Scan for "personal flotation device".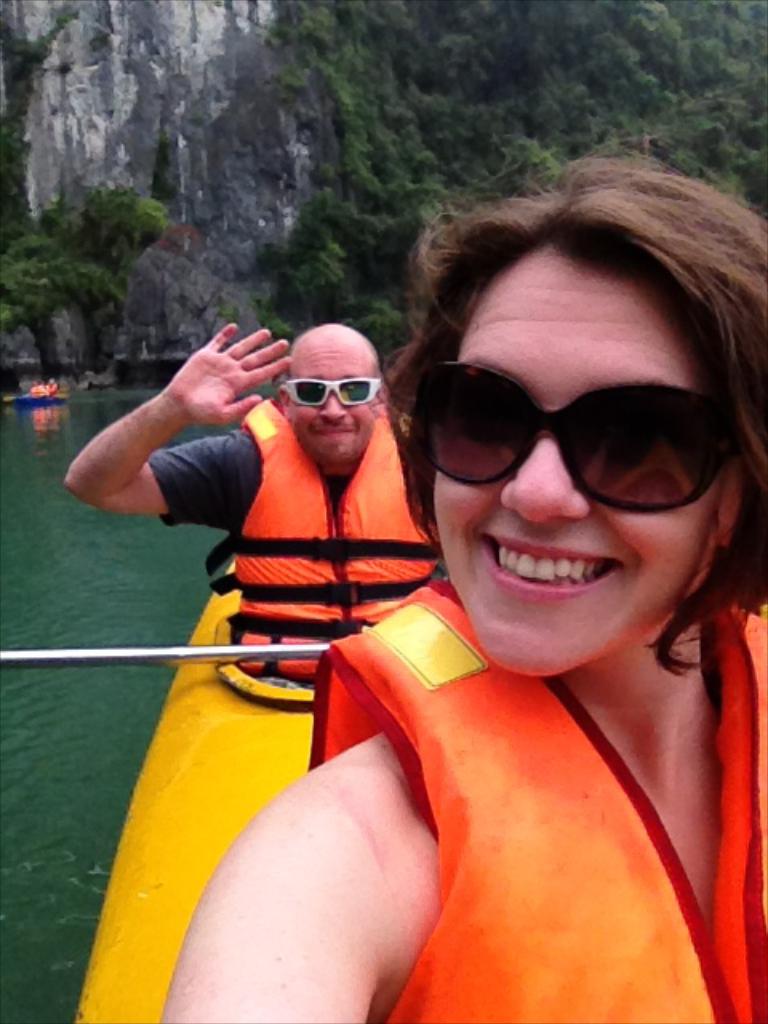
Scan result: 222/390/442/699.
